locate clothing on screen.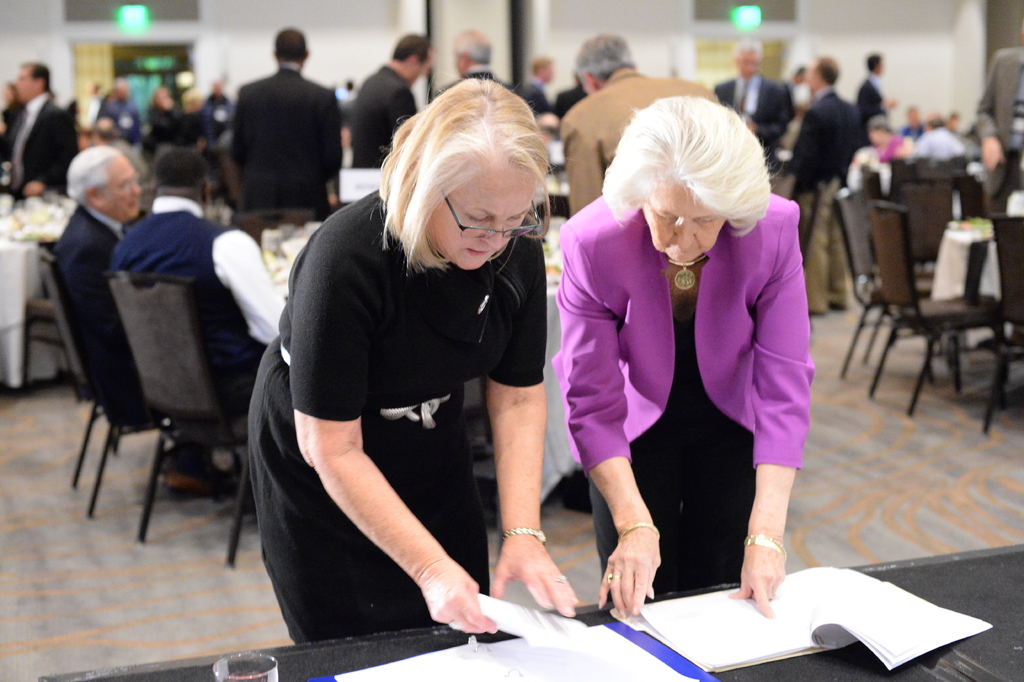
On screen at (521, 75, 551, 115).
